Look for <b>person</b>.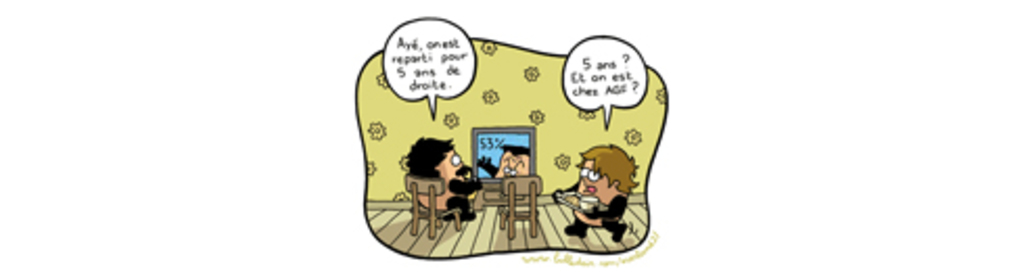
Found: BBox(481, 140, 539, 180).
